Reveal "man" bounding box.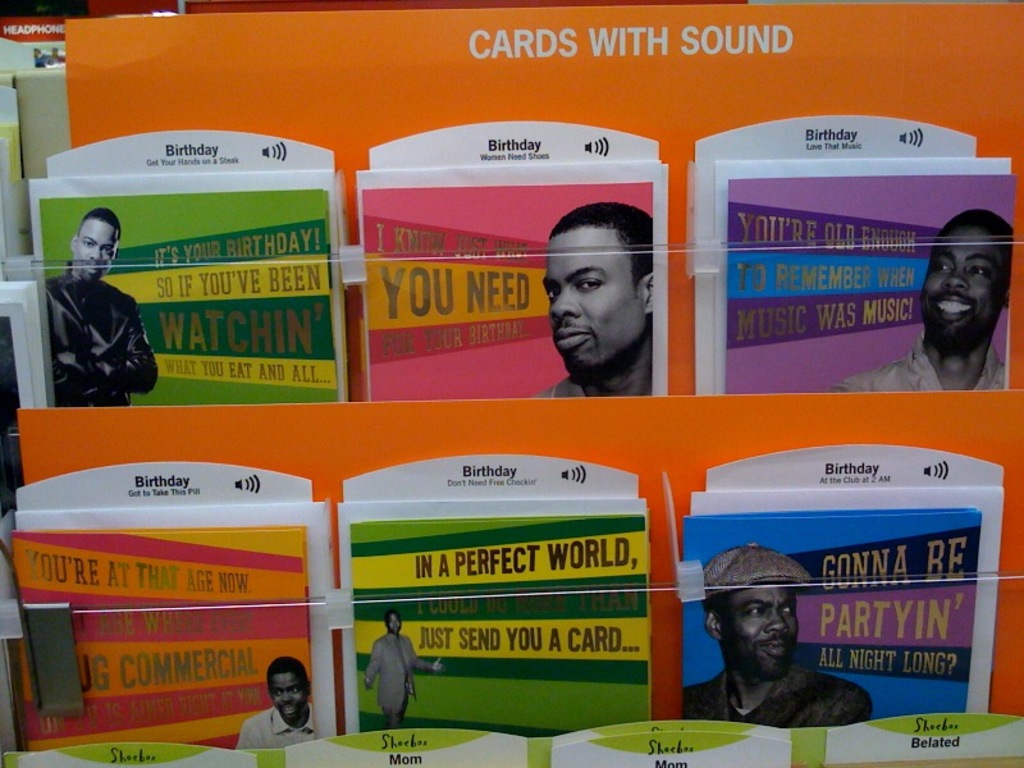
Revealed: 678,547,864,733.
